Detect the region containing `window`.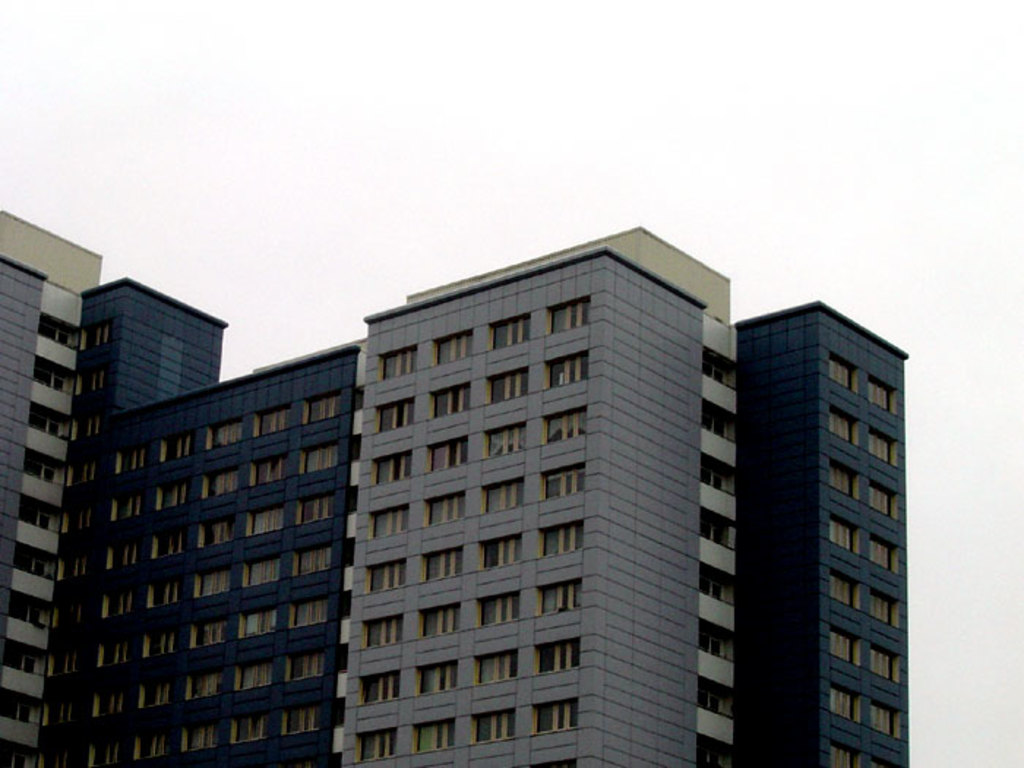
<region>834, 575, 872, 619</region>.
